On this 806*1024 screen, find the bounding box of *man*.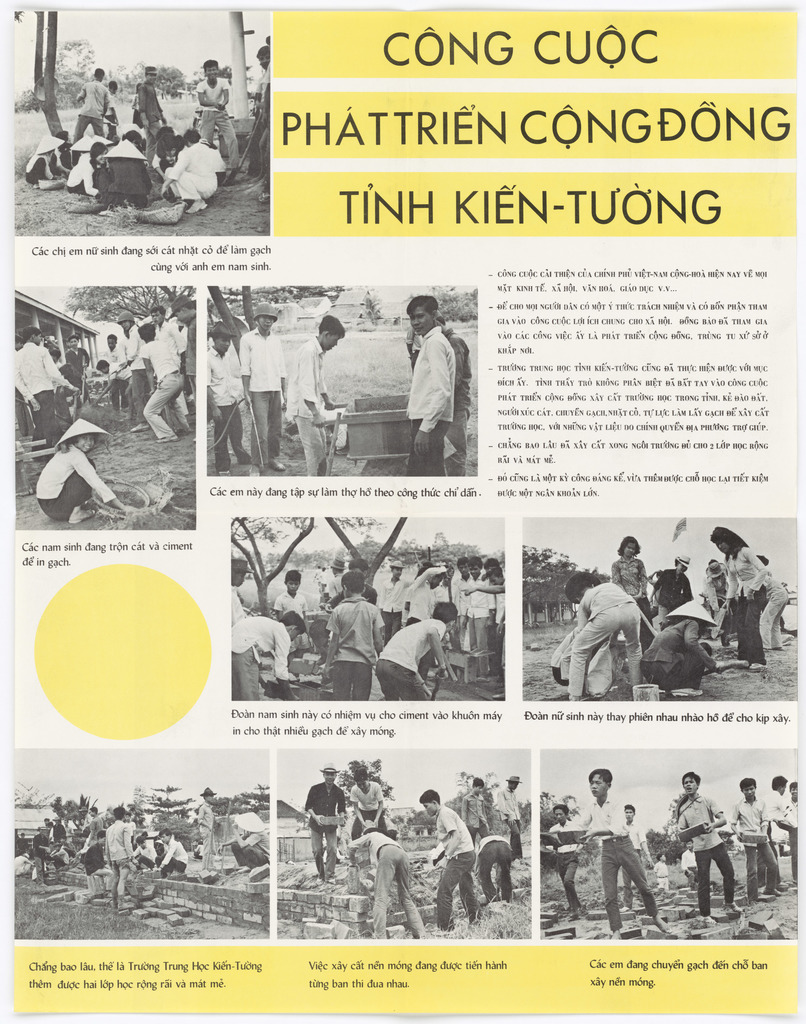
Bounding box: {"left": 206, "top": 325, "right": 246, "bottom": 470}.
